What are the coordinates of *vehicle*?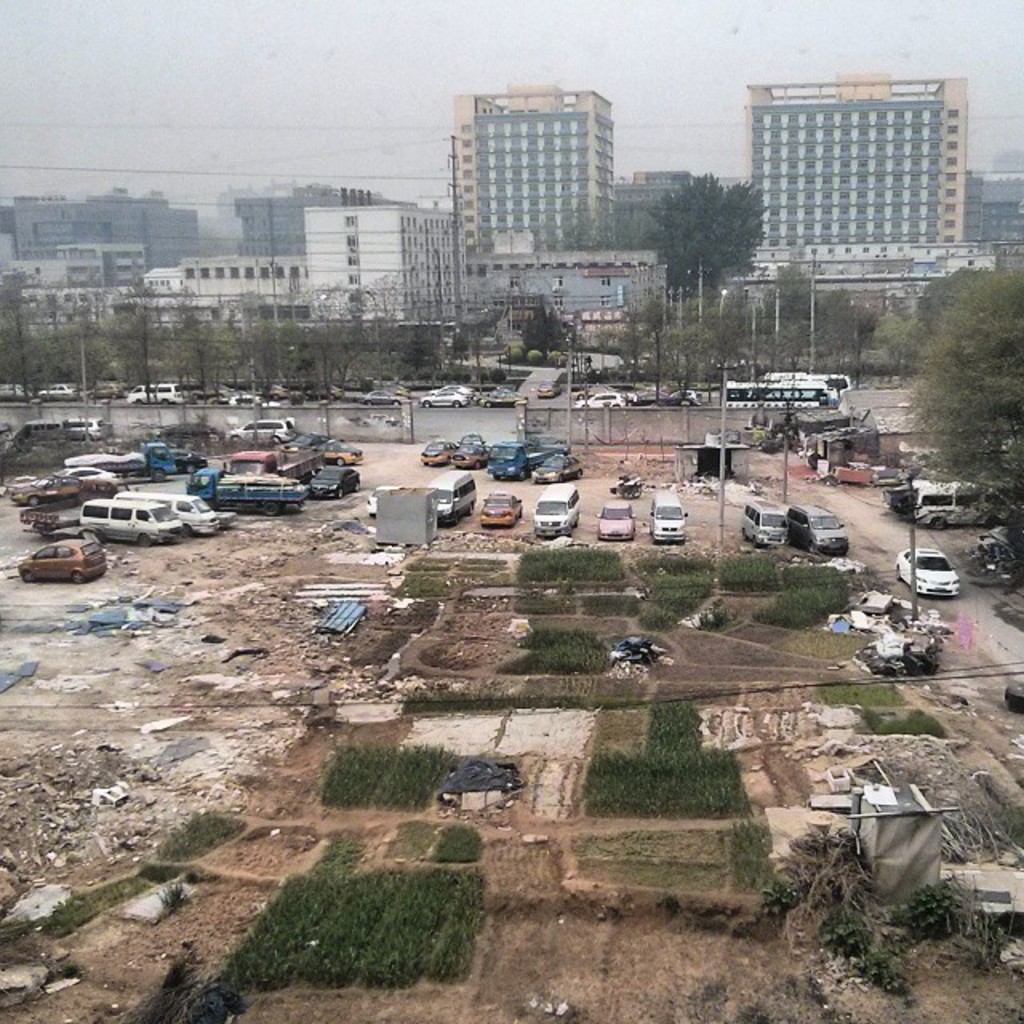
[x1=720, y1=384, x2=830, y2=405].
